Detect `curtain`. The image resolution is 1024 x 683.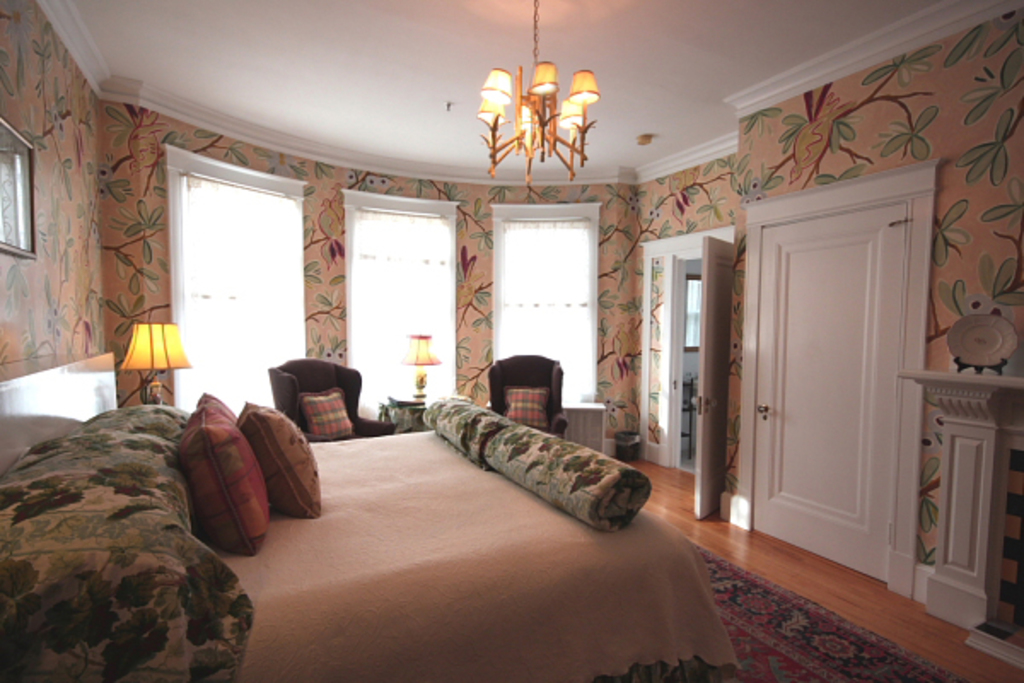
x1=492, y1=212, x2=604, y2=398.
